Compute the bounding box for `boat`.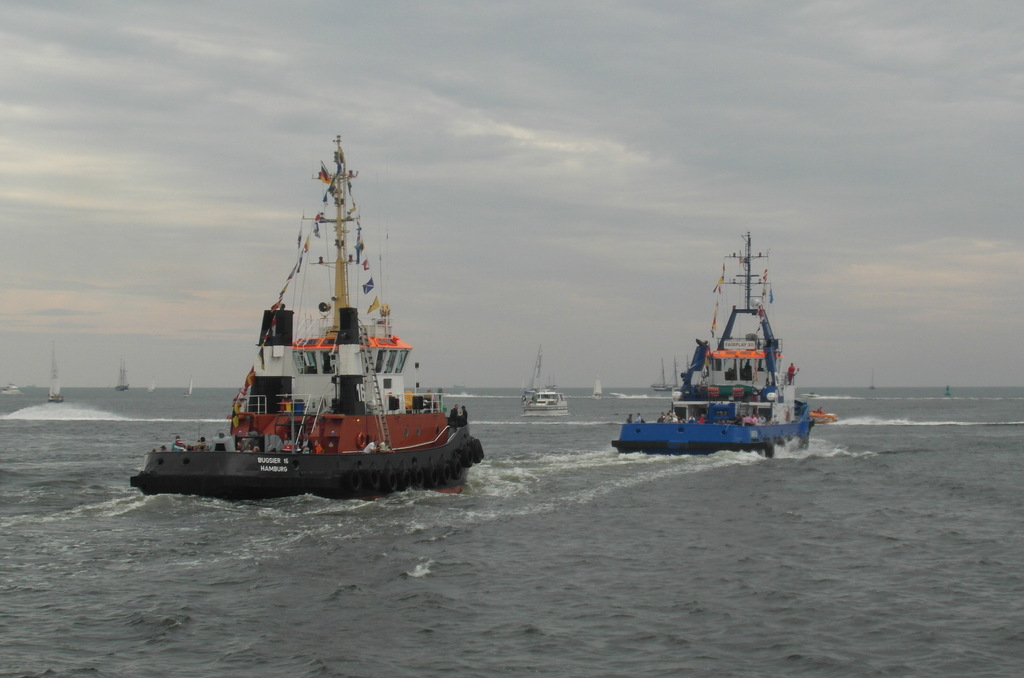
(116,364,136,396).
